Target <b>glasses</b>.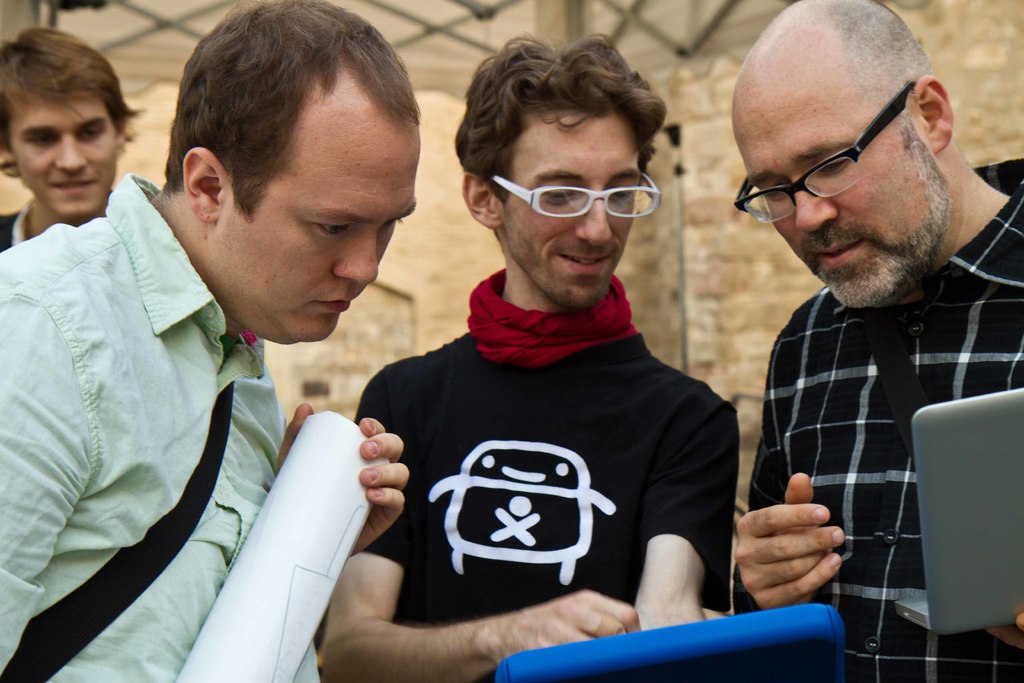
Target region: <region>495, 176, 663, 222</region>.
